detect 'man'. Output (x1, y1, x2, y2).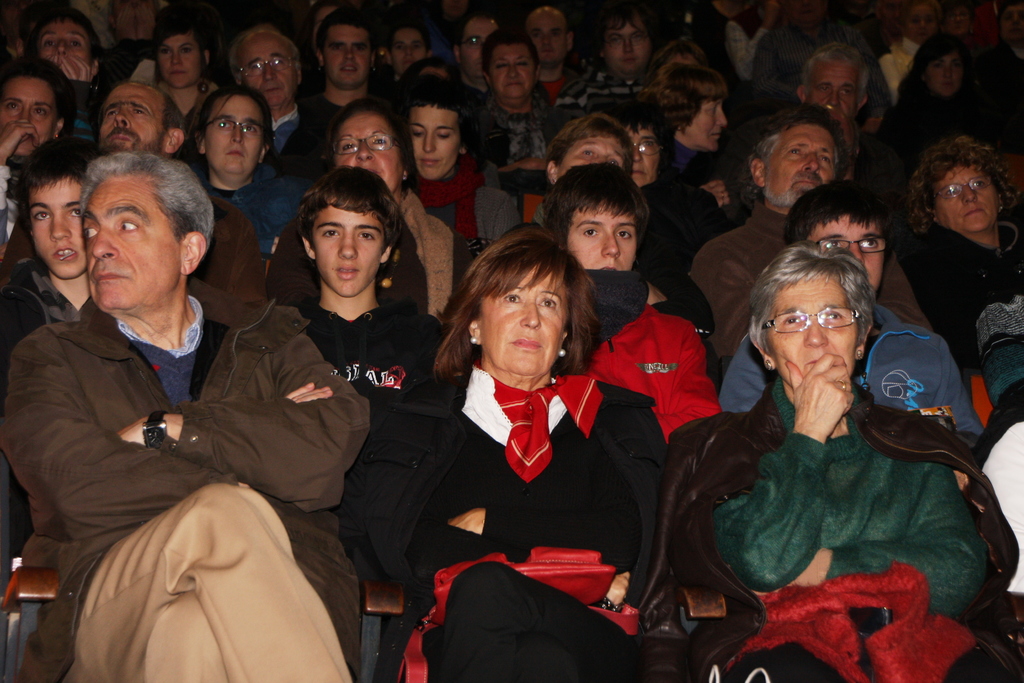
(91, 90, 187, 163).
